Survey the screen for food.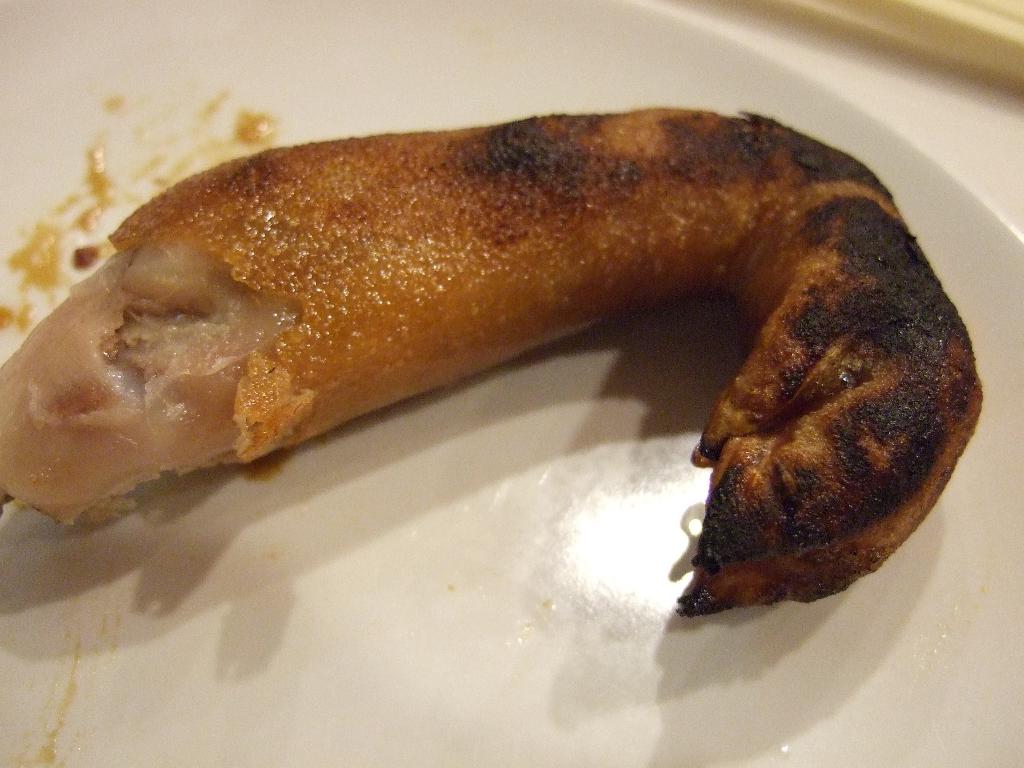
Survey found: detection(20, 104, 967, 593).
